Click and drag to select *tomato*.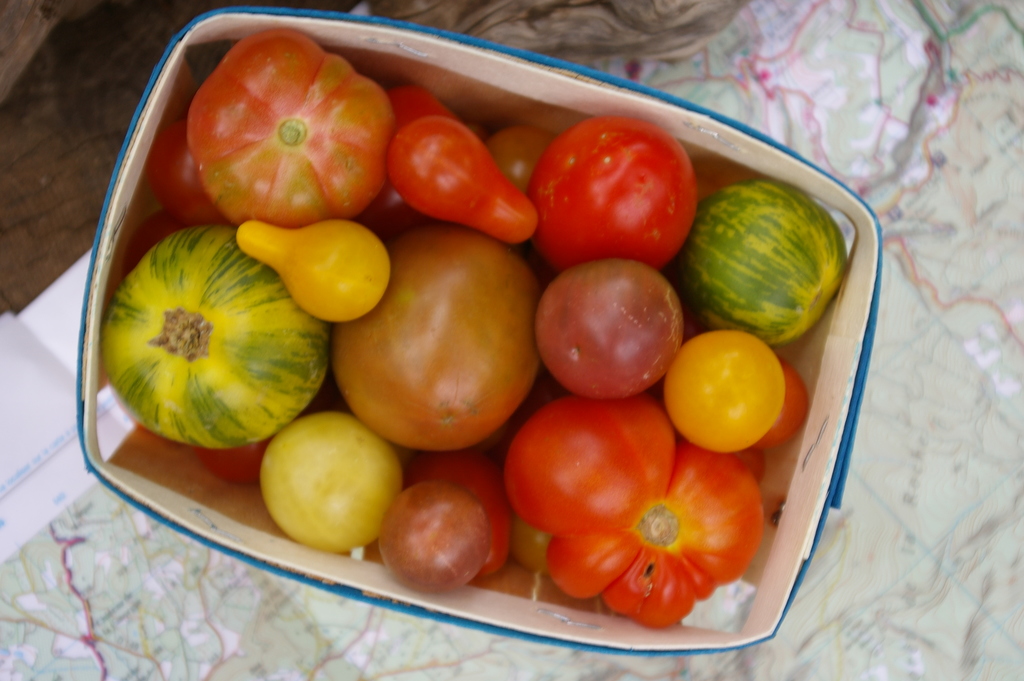
Selection: 241:213:391:324.
